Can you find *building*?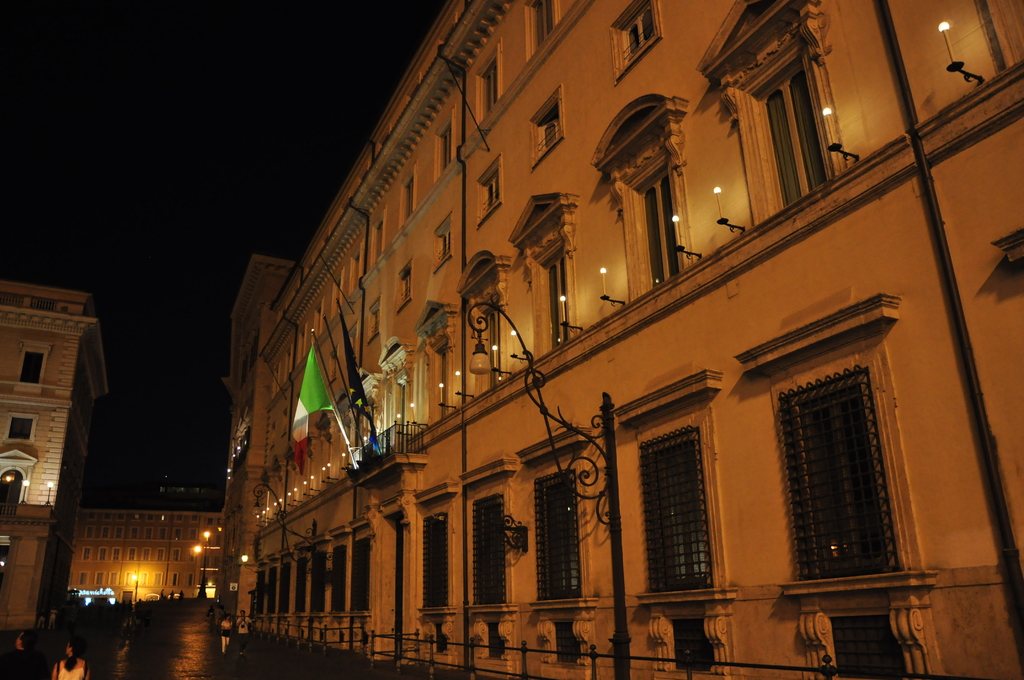
Yes, bounding box: select_region(229, 0, 1023, 679).
